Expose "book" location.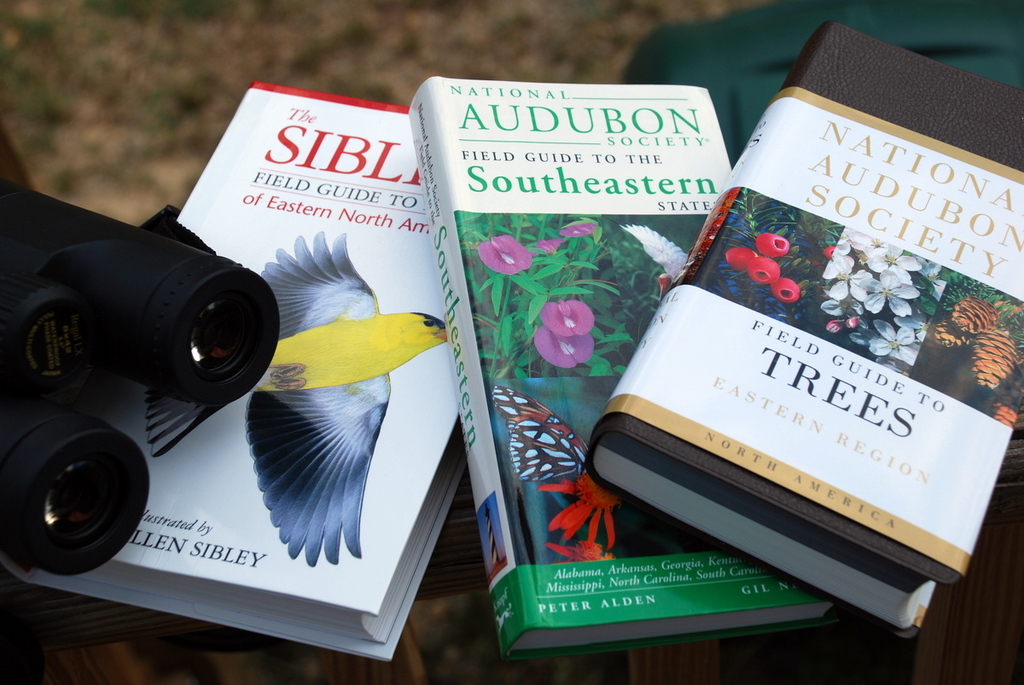
Exposed at bbox=(0, 84, 473, 660).
